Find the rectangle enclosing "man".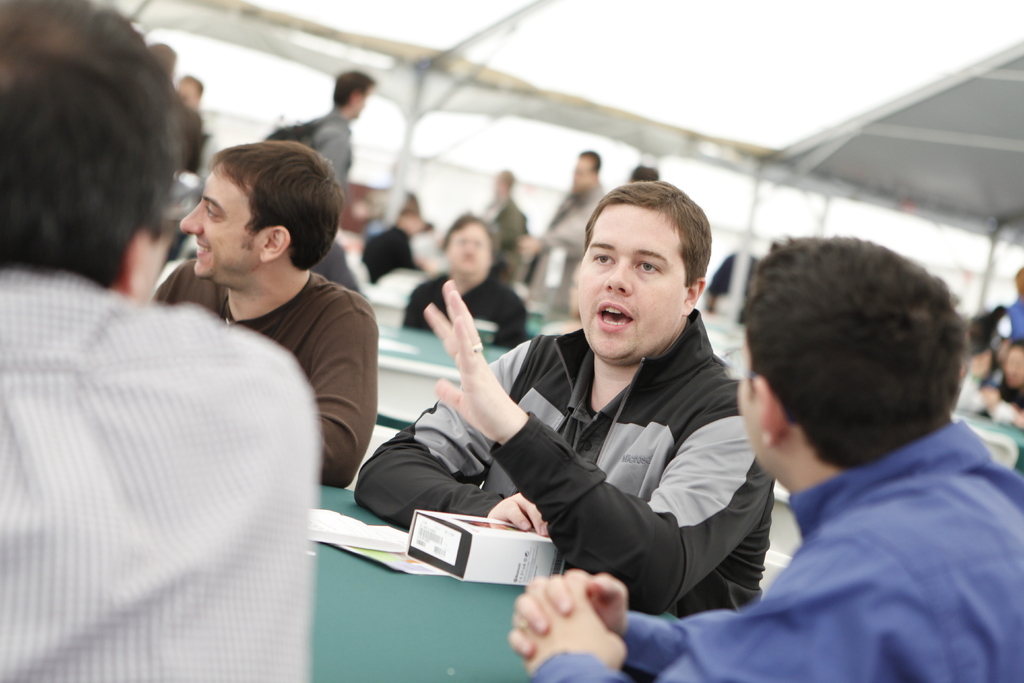
select_region(964, 336, 1023, 445).
